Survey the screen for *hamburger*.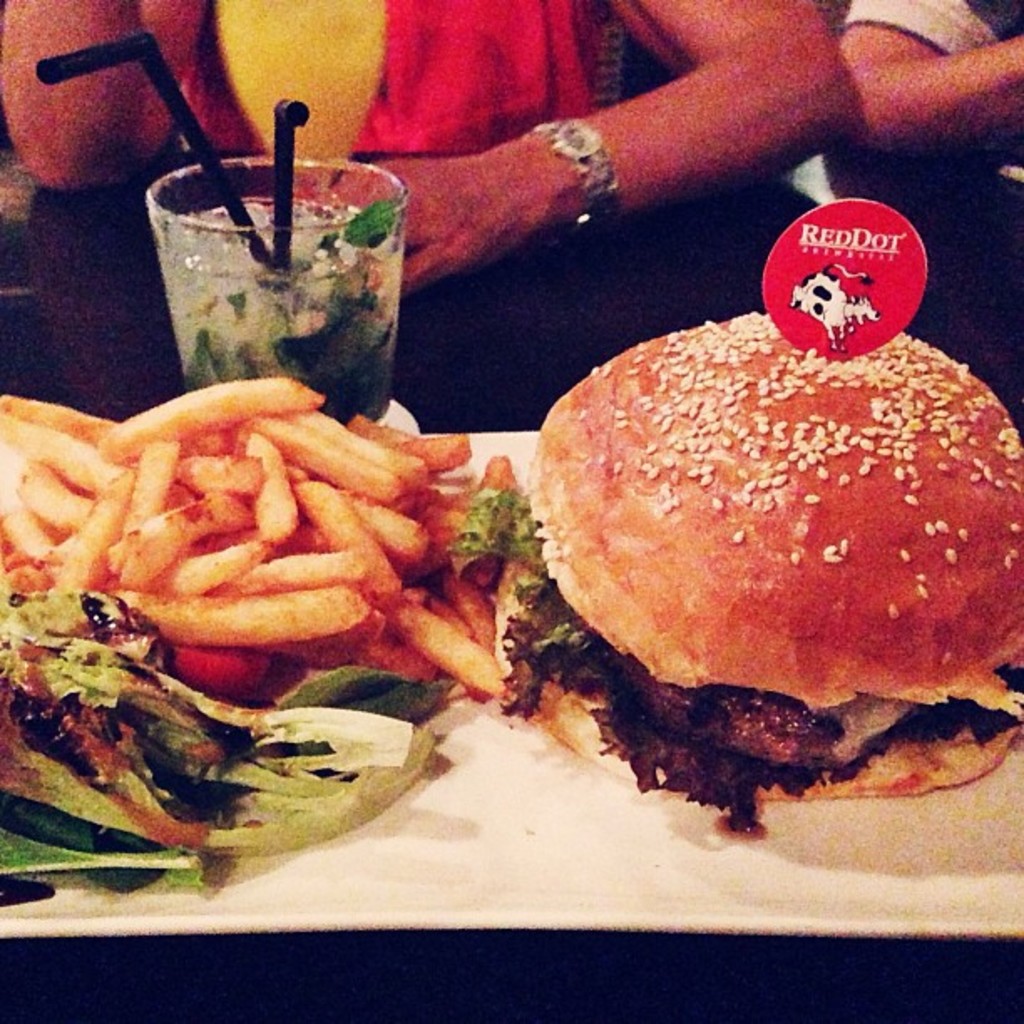
Survey found: bbox=[457, 313, 1022, 830].
